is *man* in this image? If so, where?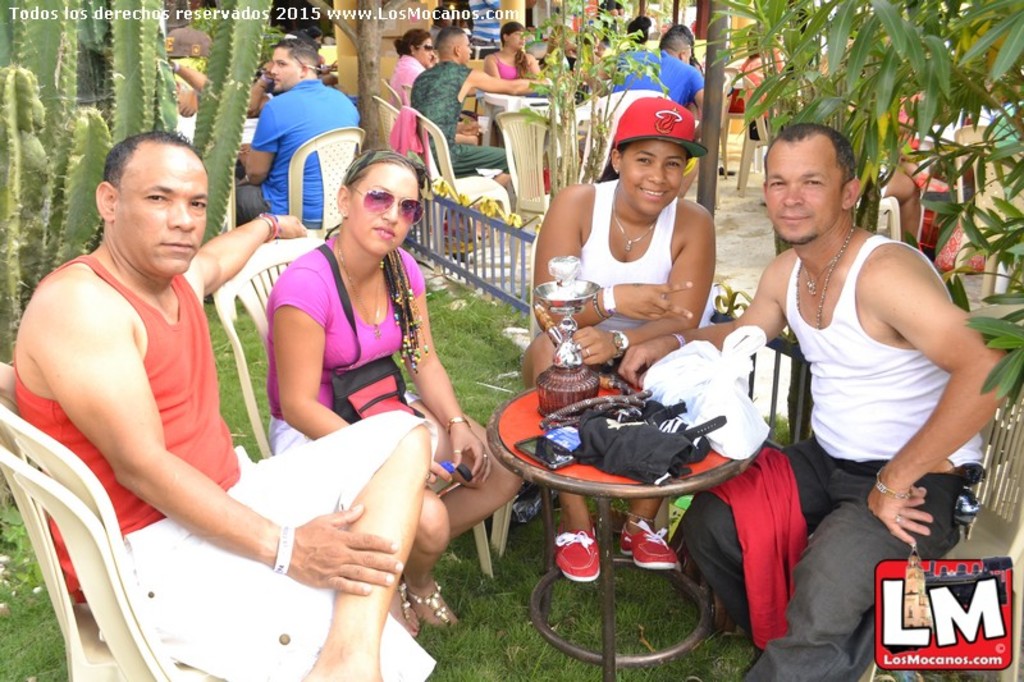
Yes, at [397, 27, 554, 189].
